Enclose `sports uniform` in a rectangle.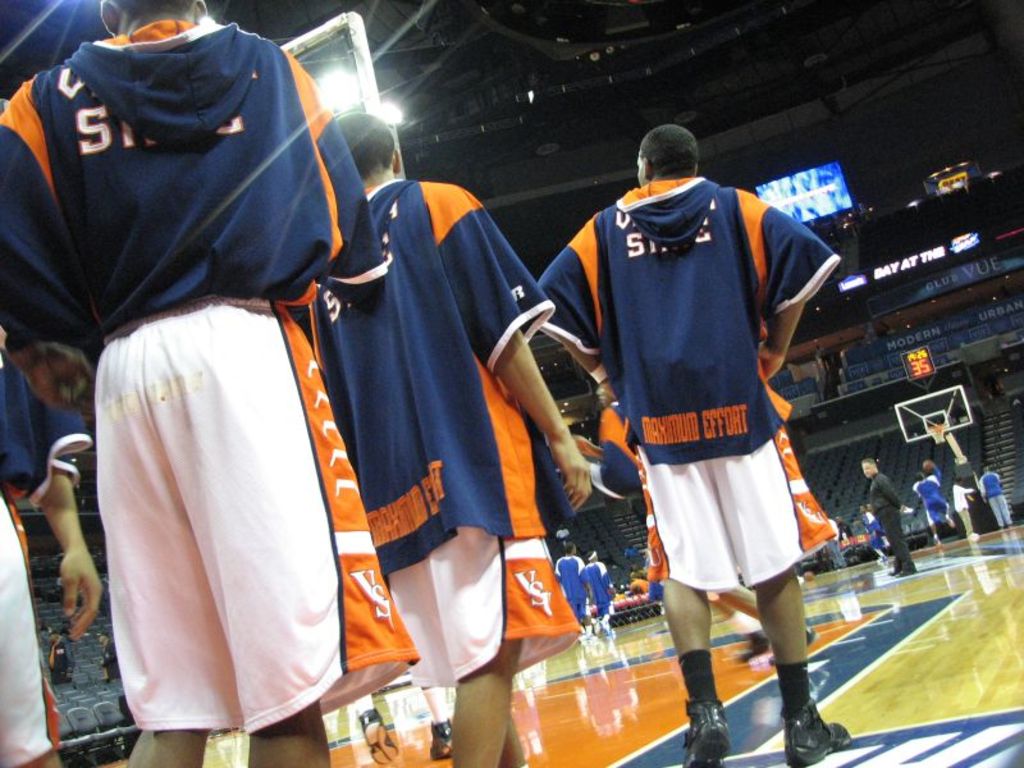
left=586, top=563, right=618, bottom=631.
